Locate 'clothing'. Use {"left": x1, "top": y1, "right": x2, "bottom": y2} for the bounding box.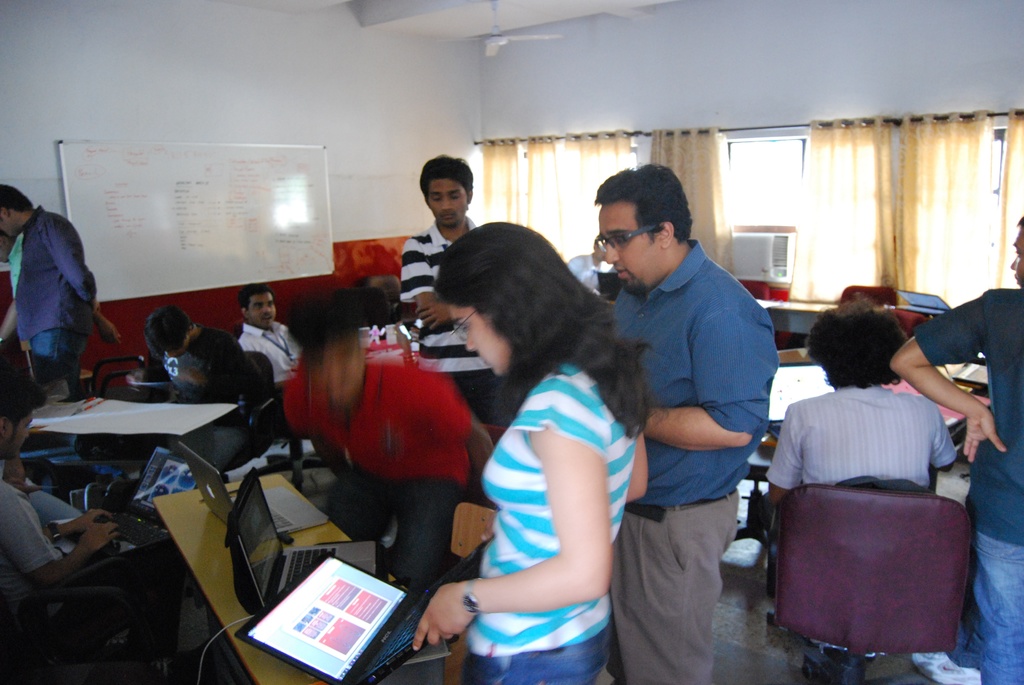
{"left": 399, "top": 222, "right": 500, "bottom": 428}.
